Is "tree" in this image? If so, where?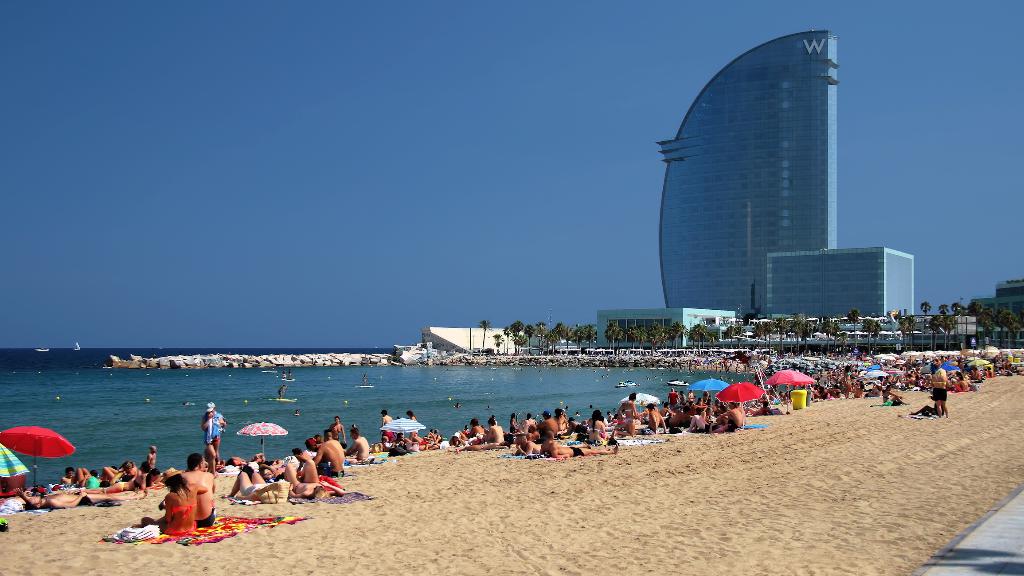
Yes, at box=[964, 302, 984, 322].
